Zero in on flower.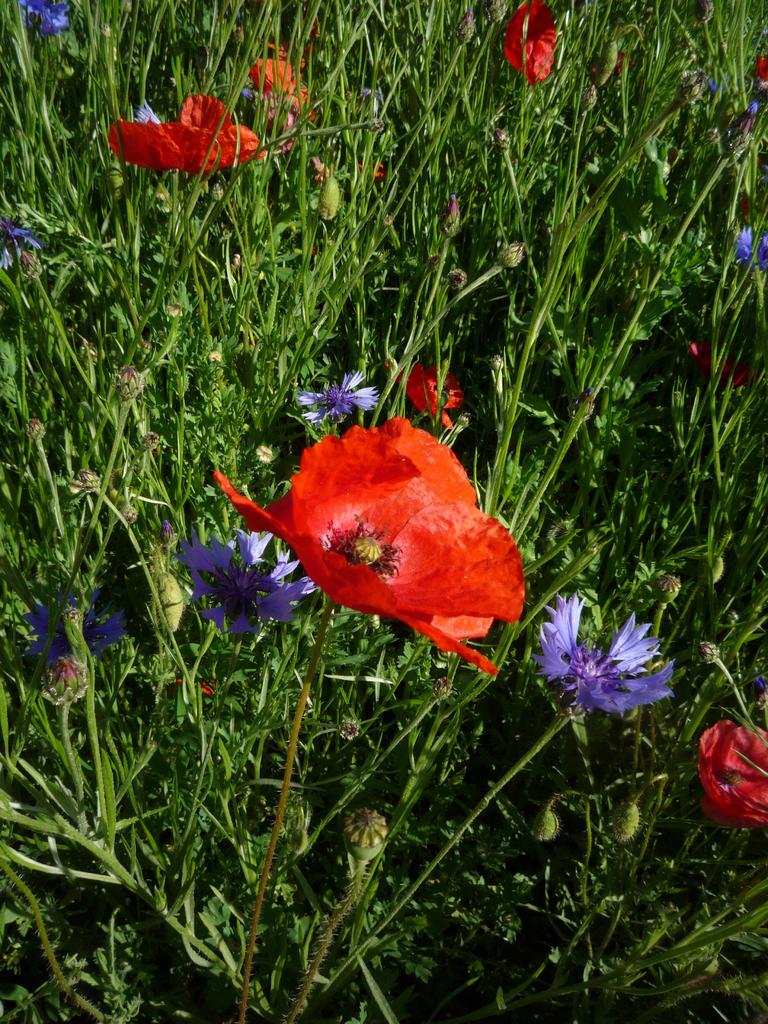
Zeroed in: <region>171, 515, 337, 646</region>.
